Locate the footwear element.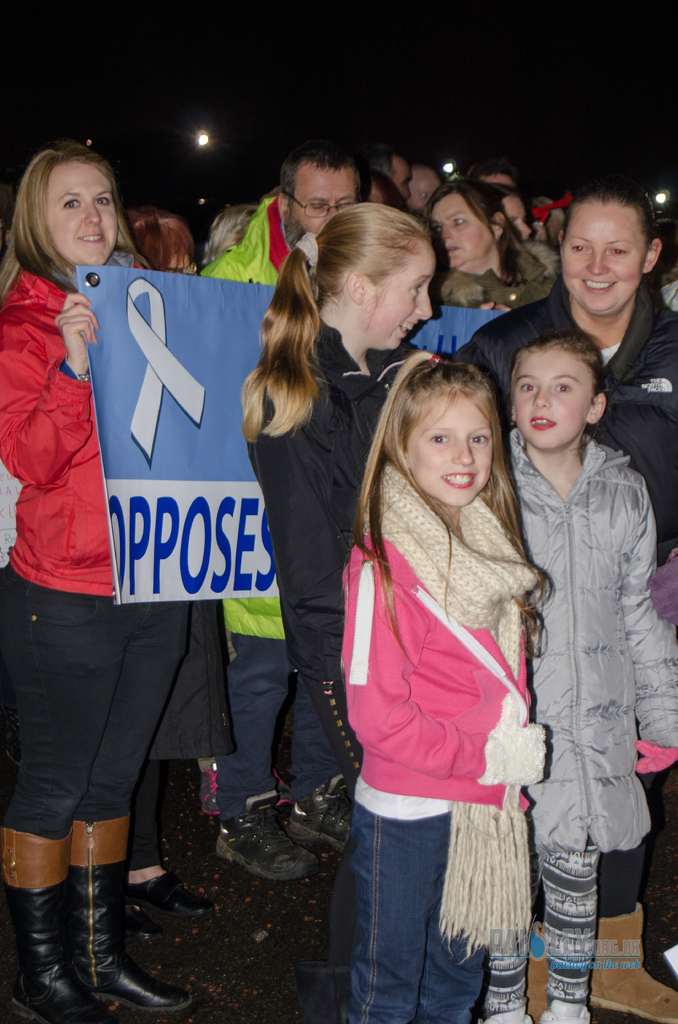
Element bbox: 288:788:355:852.
